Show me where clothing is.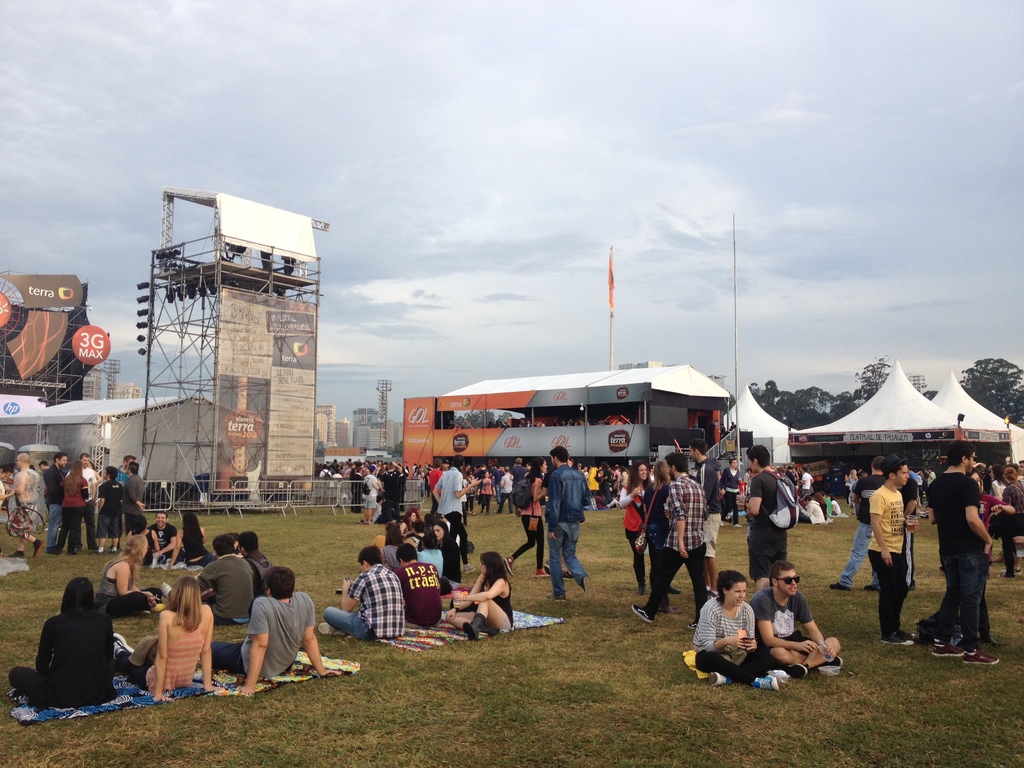
clothing is at (124,474,138,516).
